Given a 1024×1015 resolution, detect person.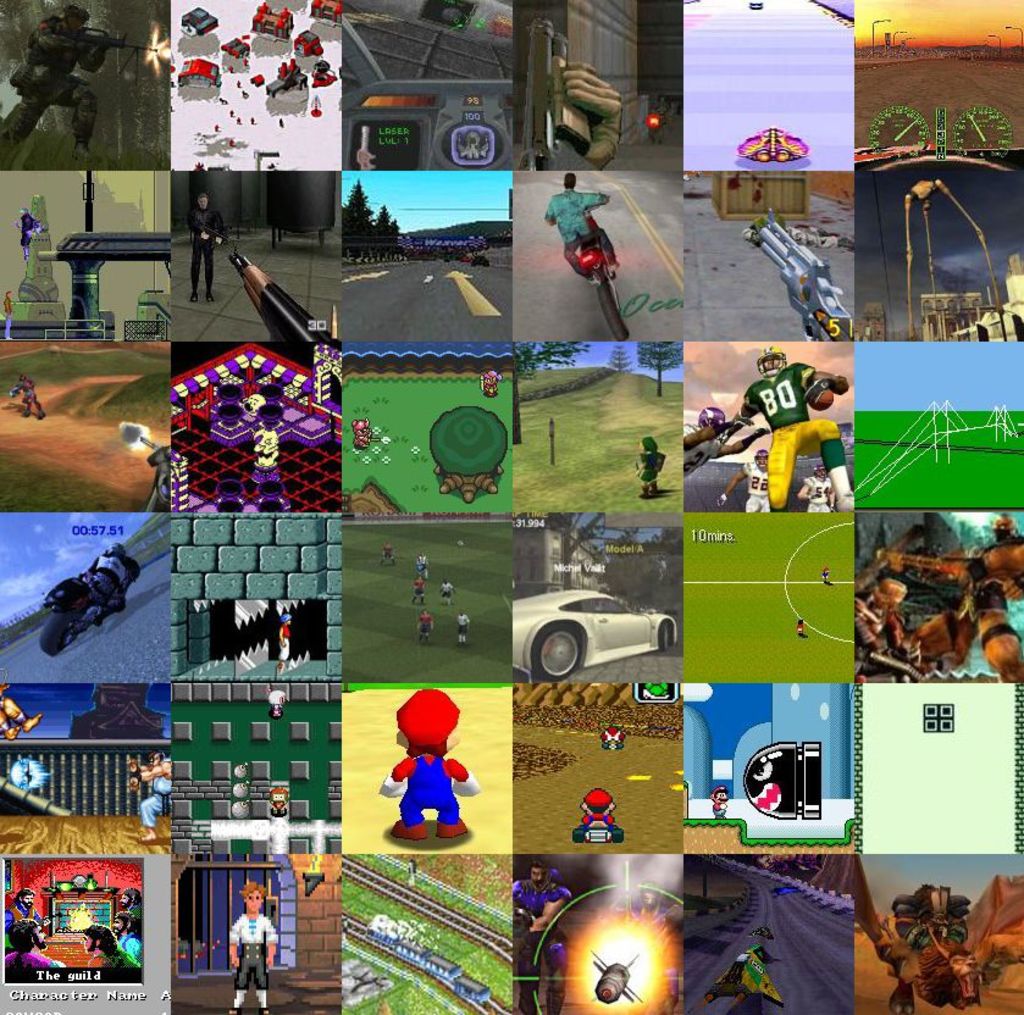
Rect(124, 753, 175, 841).
